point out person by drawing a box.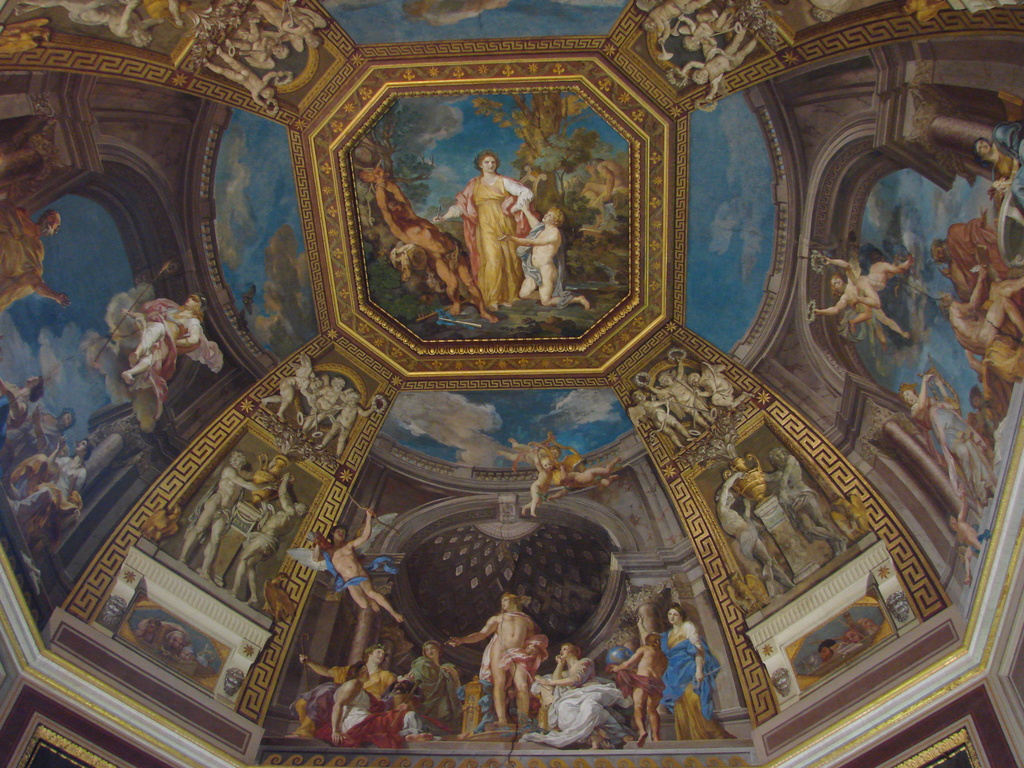
bbox=[665, 22, 758, 114].
